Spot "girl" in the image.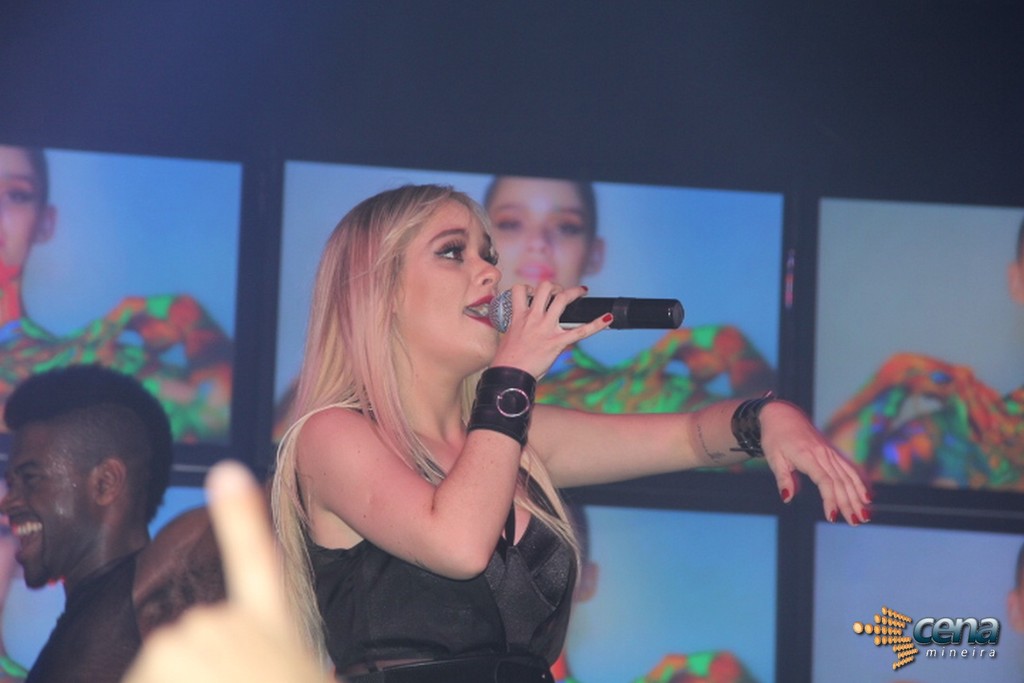
"girl" found at (271,187,873,682).
